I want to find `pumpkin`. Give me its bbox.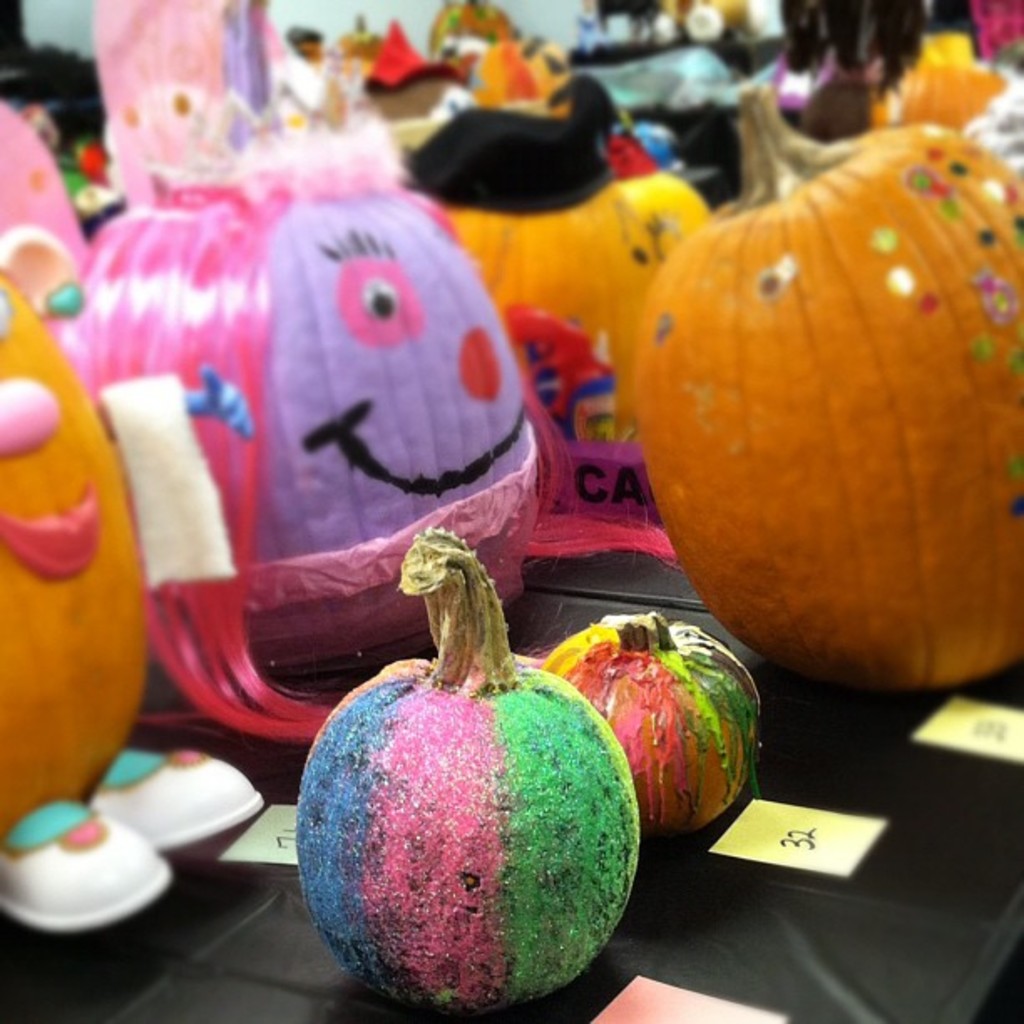
398:79:689:470.
